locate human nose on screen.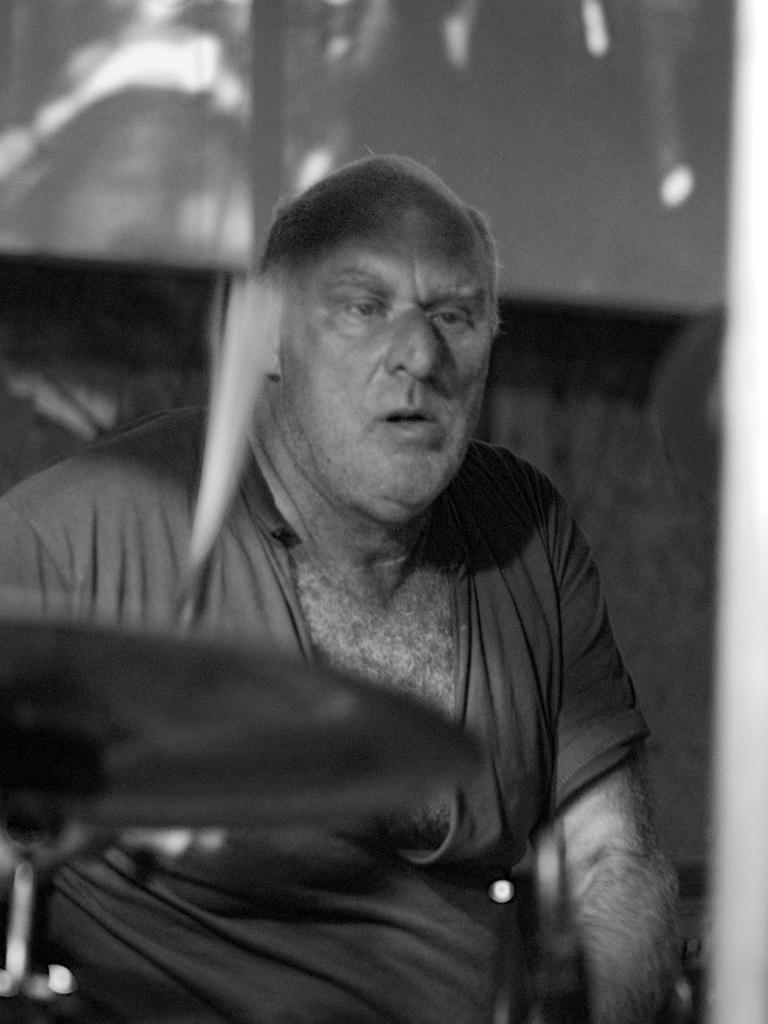
On screen at [382, 303, 448, 388].
